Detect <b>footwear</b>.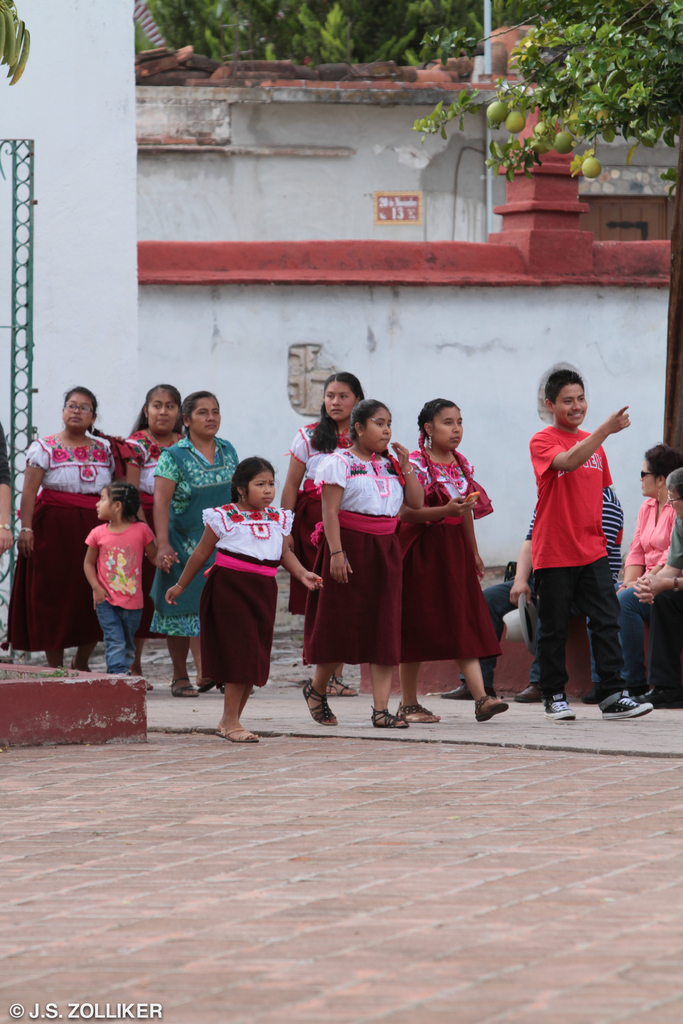
Detected at (x1=329, y1=678, x2=362, y2=700).
